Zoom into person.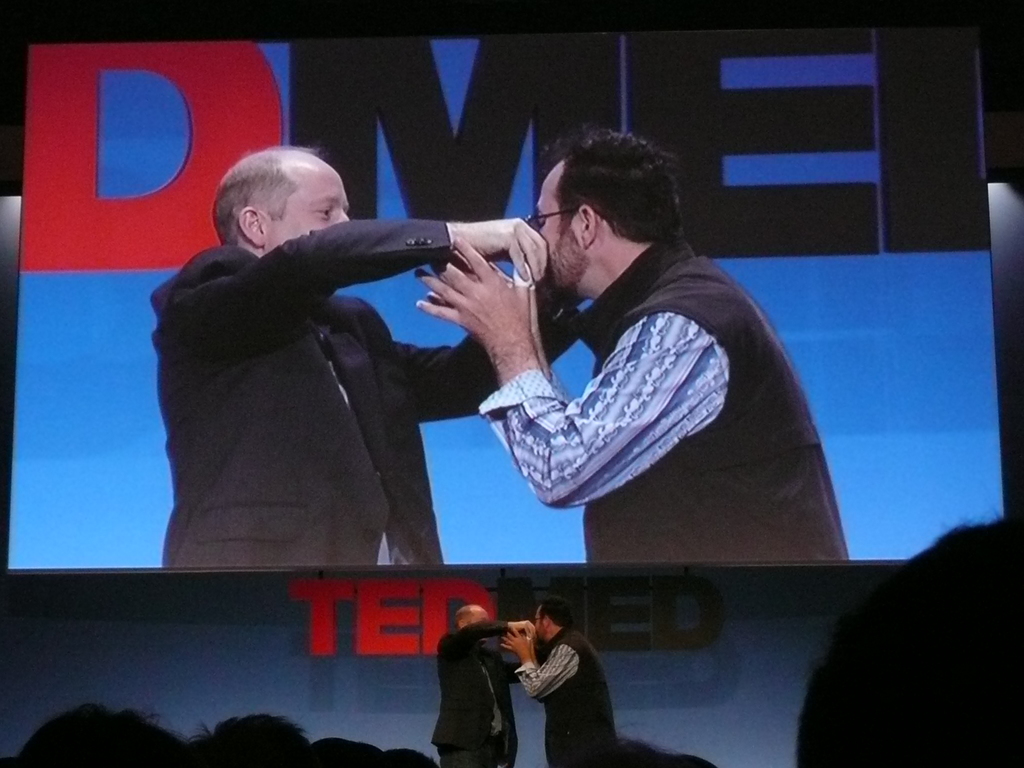
Zoom target: [494,593,625,763].
